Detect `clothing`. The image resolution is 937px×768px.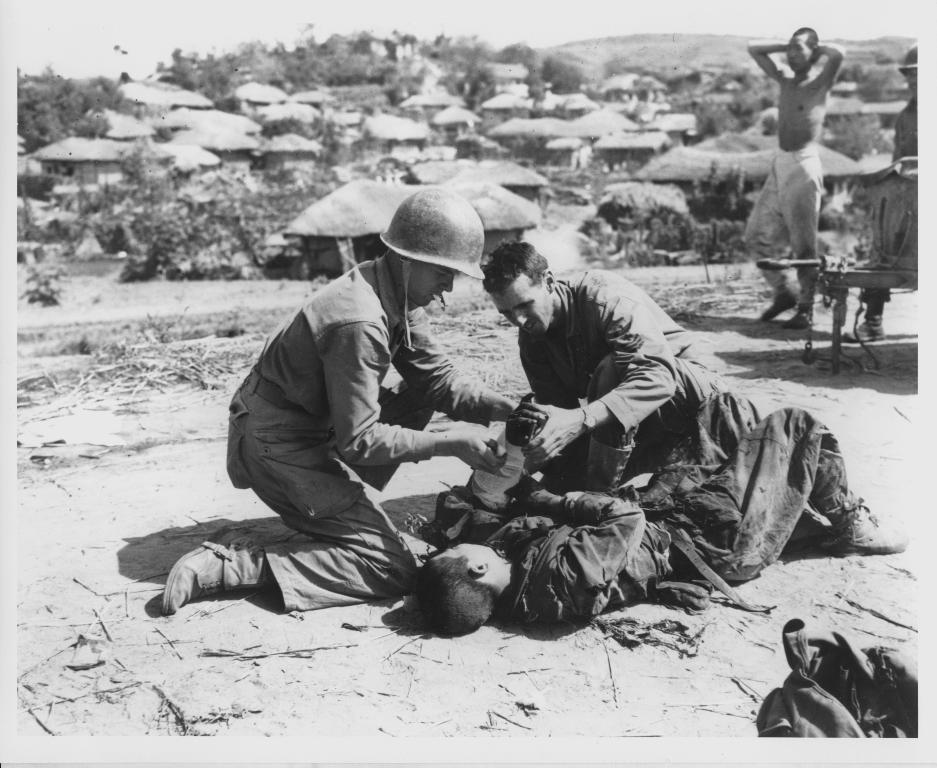
bbox(736, 140, 819, 315).
